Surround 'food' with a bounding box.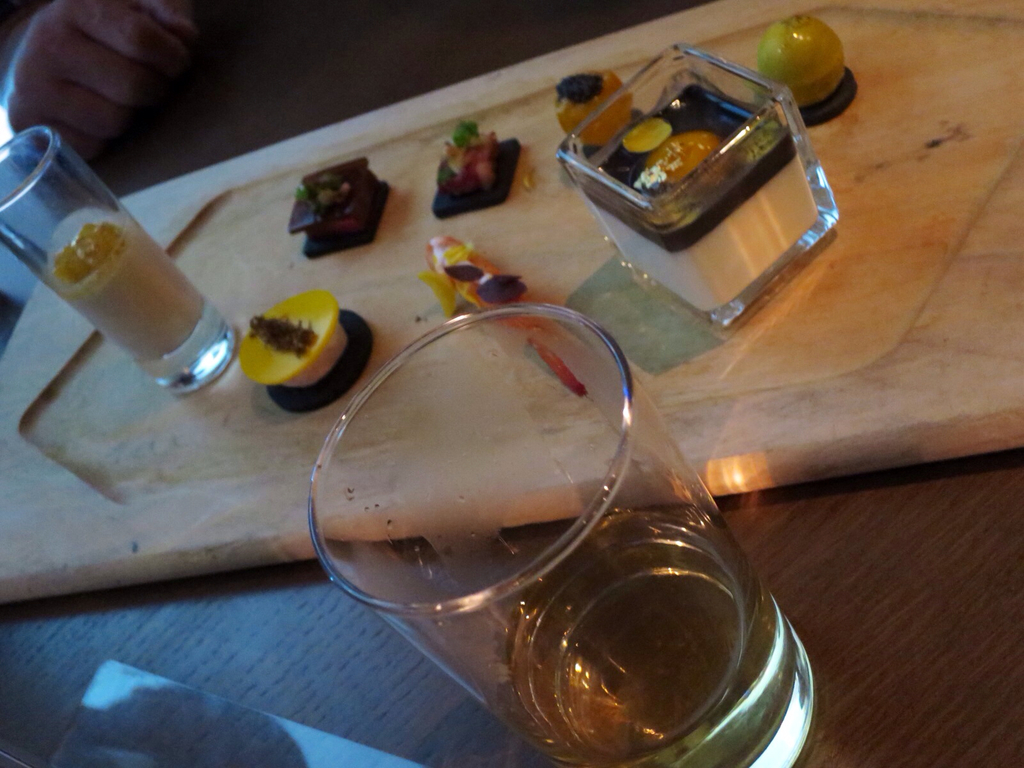
<region>61, 207, 124, 286</region>.
